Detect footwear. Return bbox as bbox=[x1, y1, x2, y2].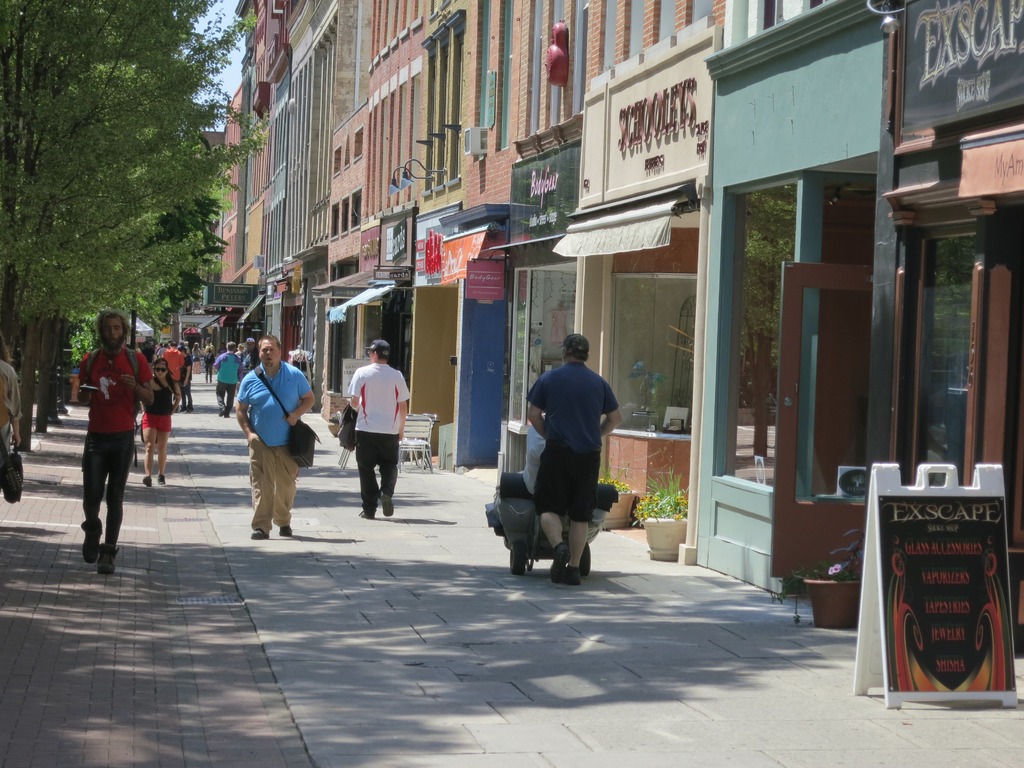
bbox=[81, 515, 102, 561].
